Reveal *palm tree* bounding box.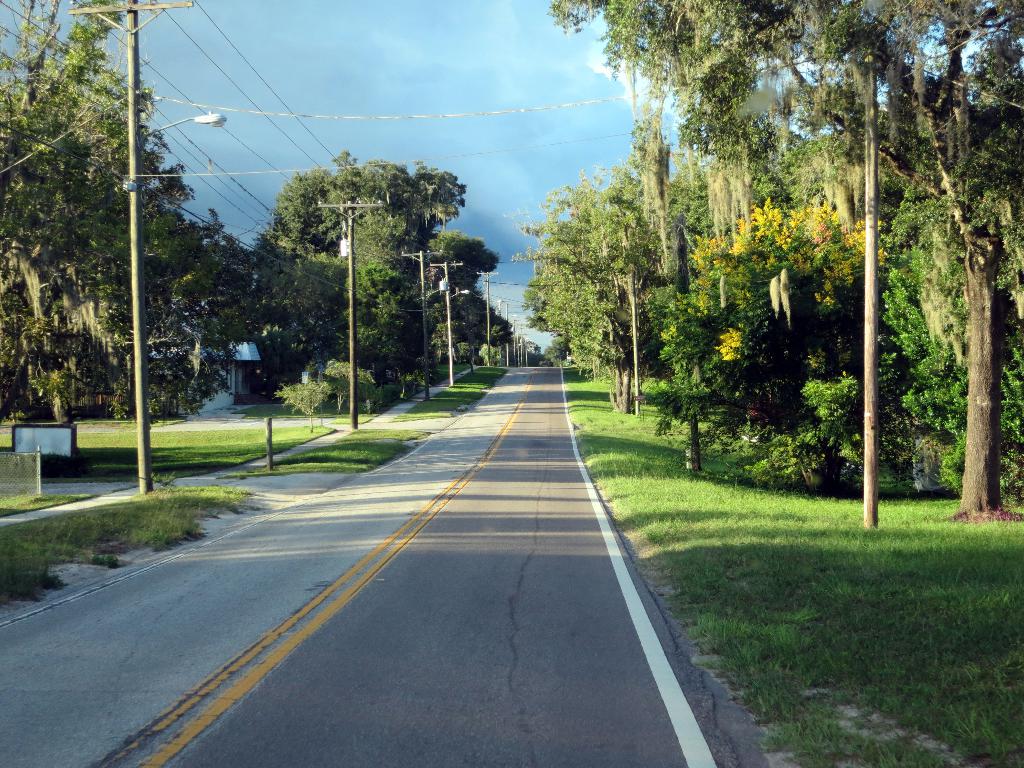
Revealed: <region>534, 187, 632, 404</region>.
